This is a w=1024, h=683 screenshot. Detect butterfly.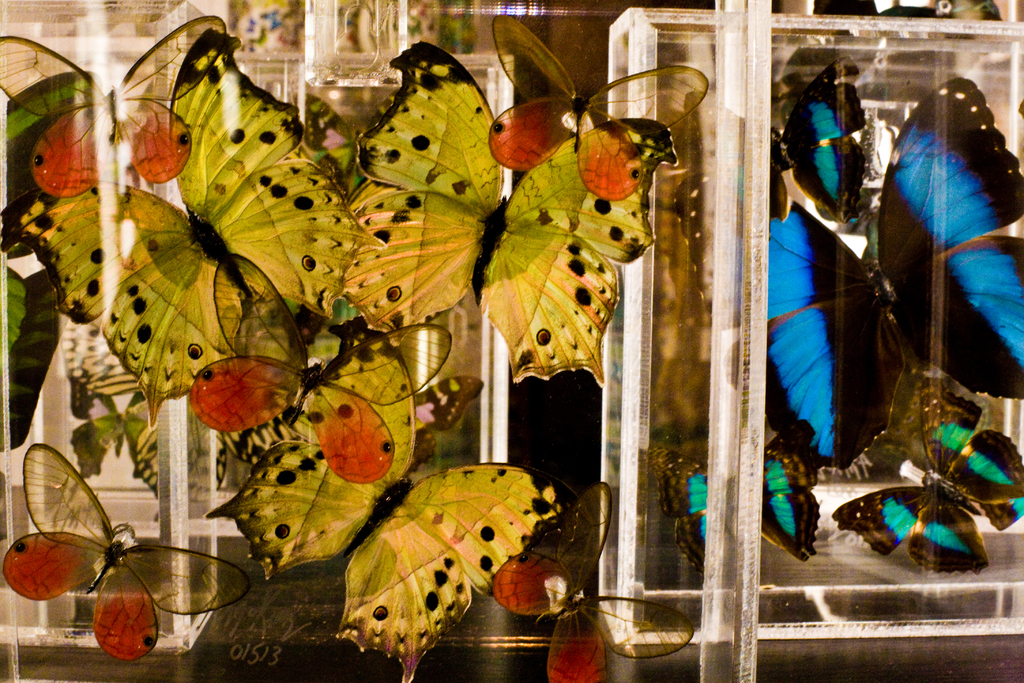
x1=644, y1=418, x2=820, y2=570.
